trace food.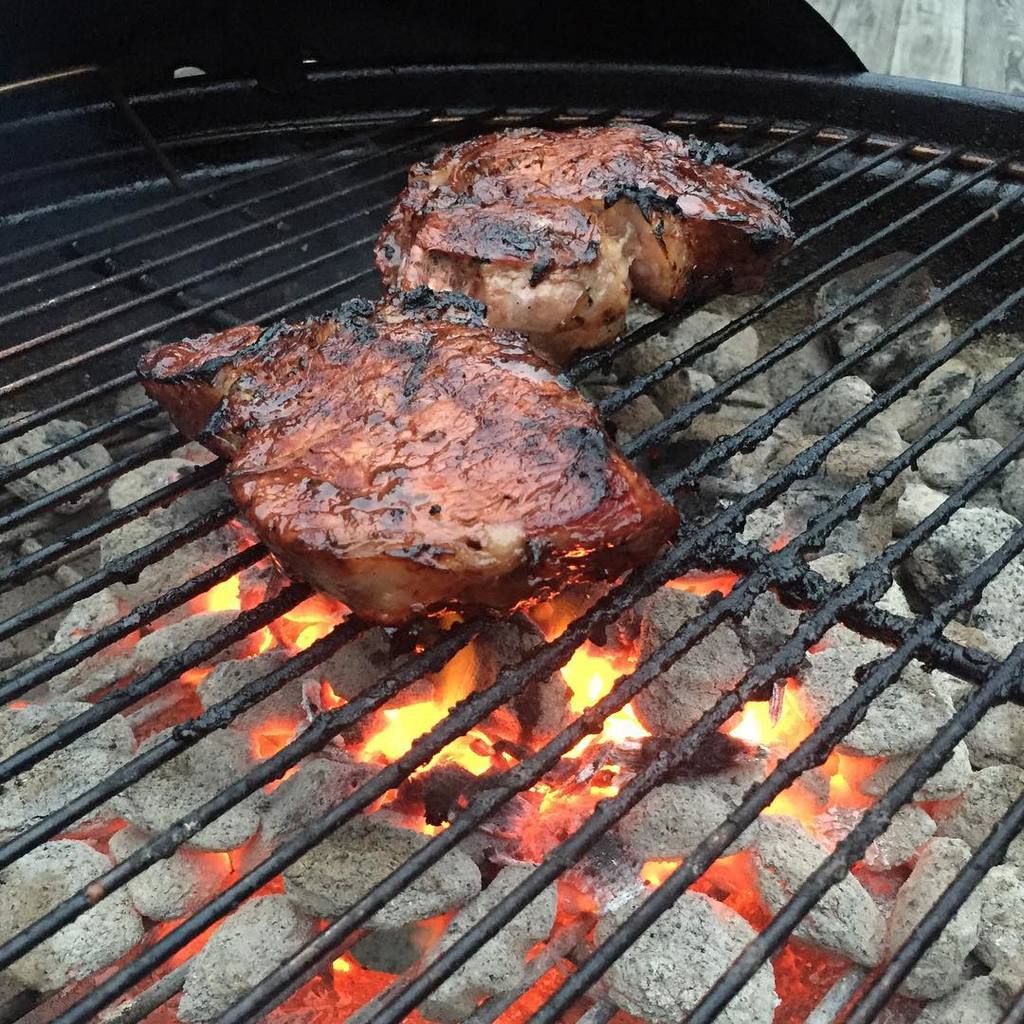
Traced to l=375, t=119, r=801, b=357.
